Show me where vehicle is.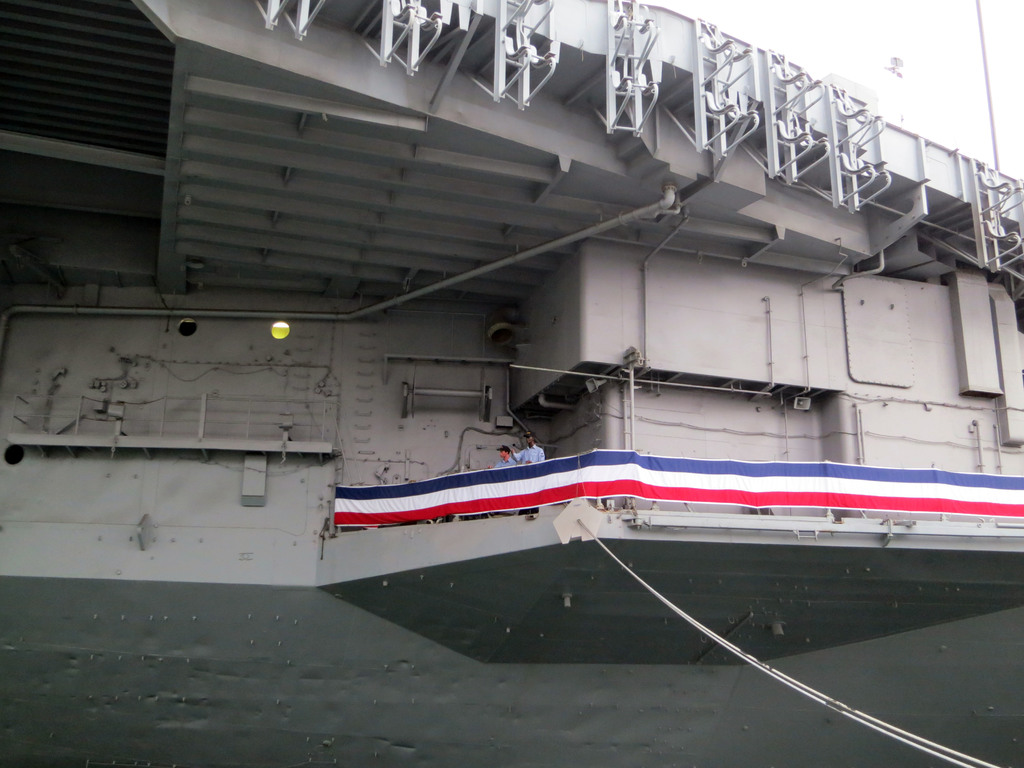
vehicle is at x1=0, y1=0, x2=1023, y2=767.
